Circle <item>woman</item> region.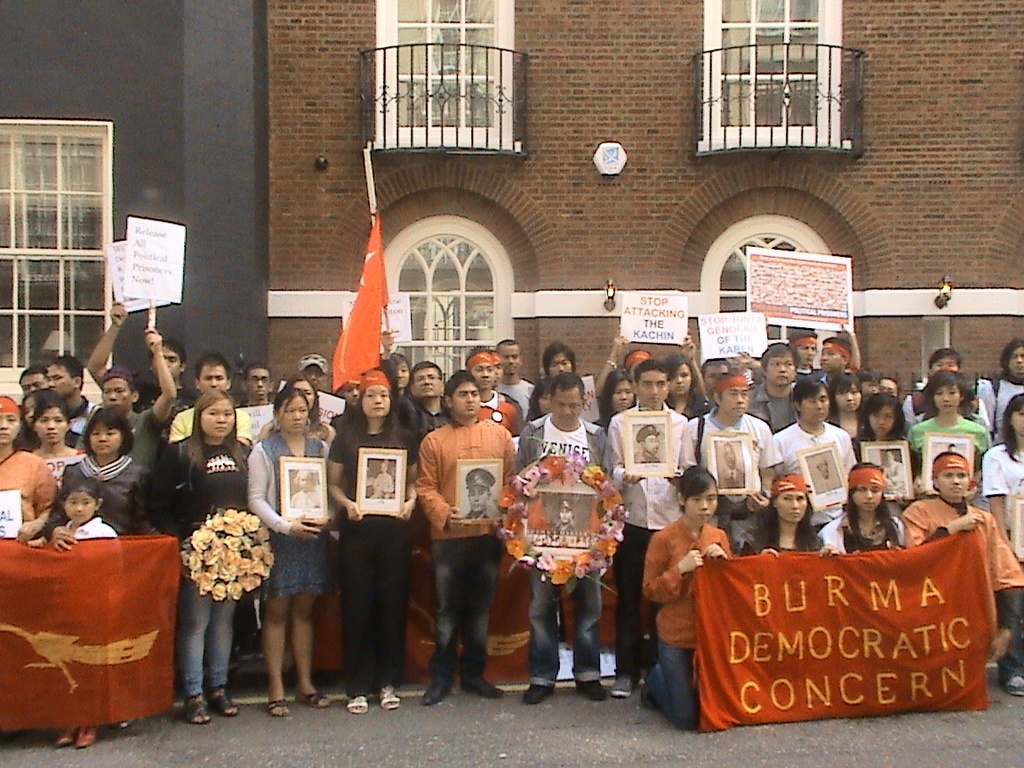
Region: x1=40, y1=411, x2=162, y2=544.
